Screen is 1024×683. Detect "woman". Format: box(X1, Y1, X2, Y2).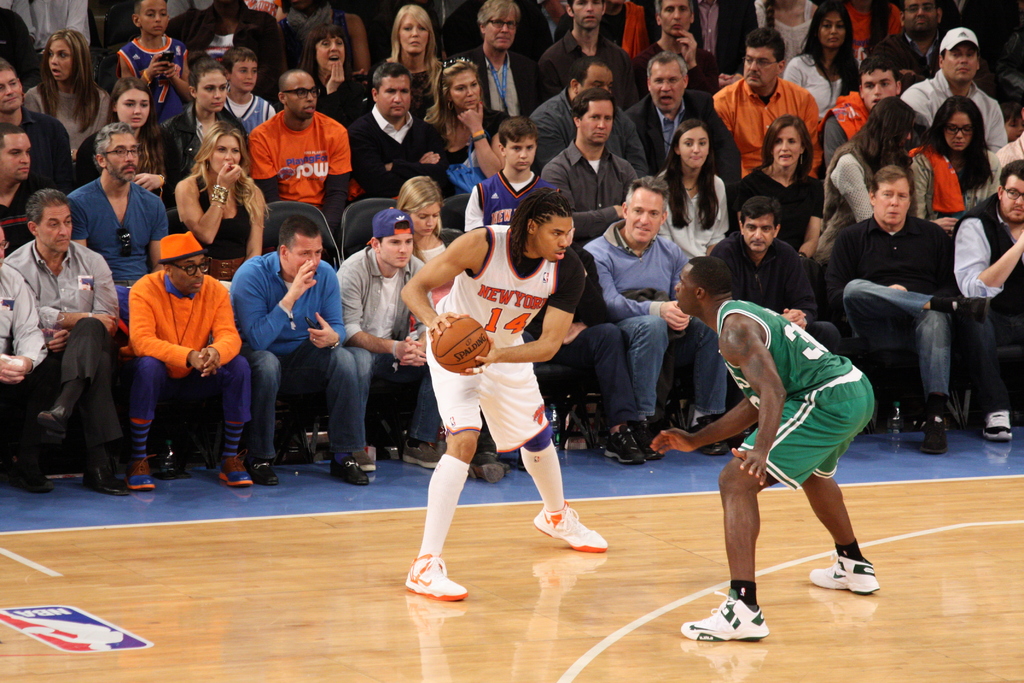
box(8, 21, 100, 180).
